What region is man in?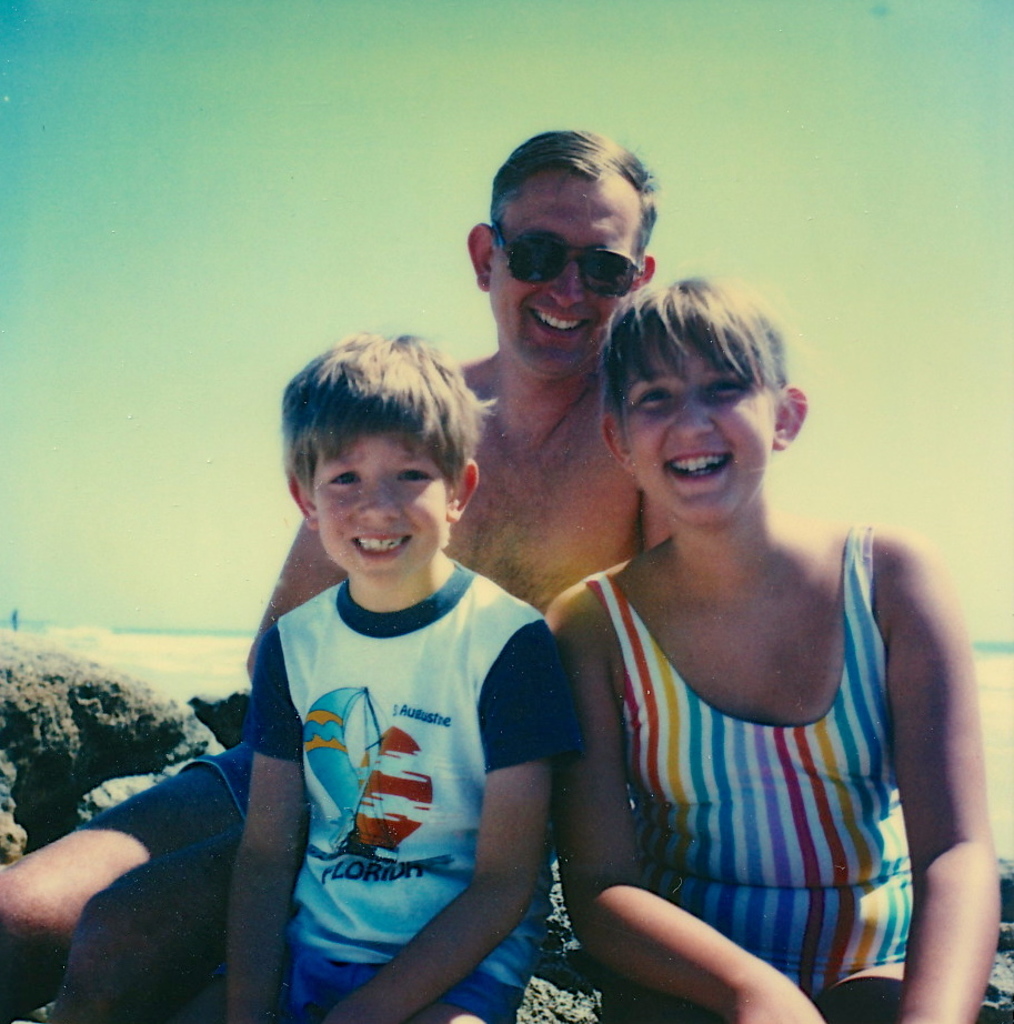
0,121,669,1017.
